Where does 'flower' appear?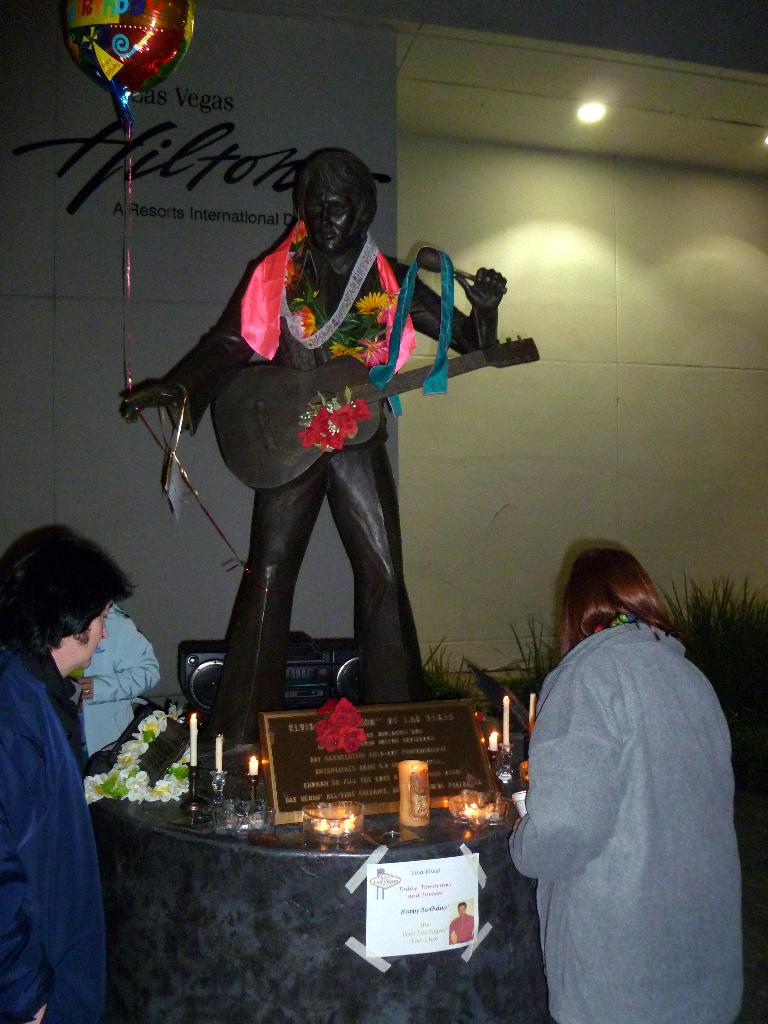
Appears at left=329, top=340, right=355, bottom=363.
